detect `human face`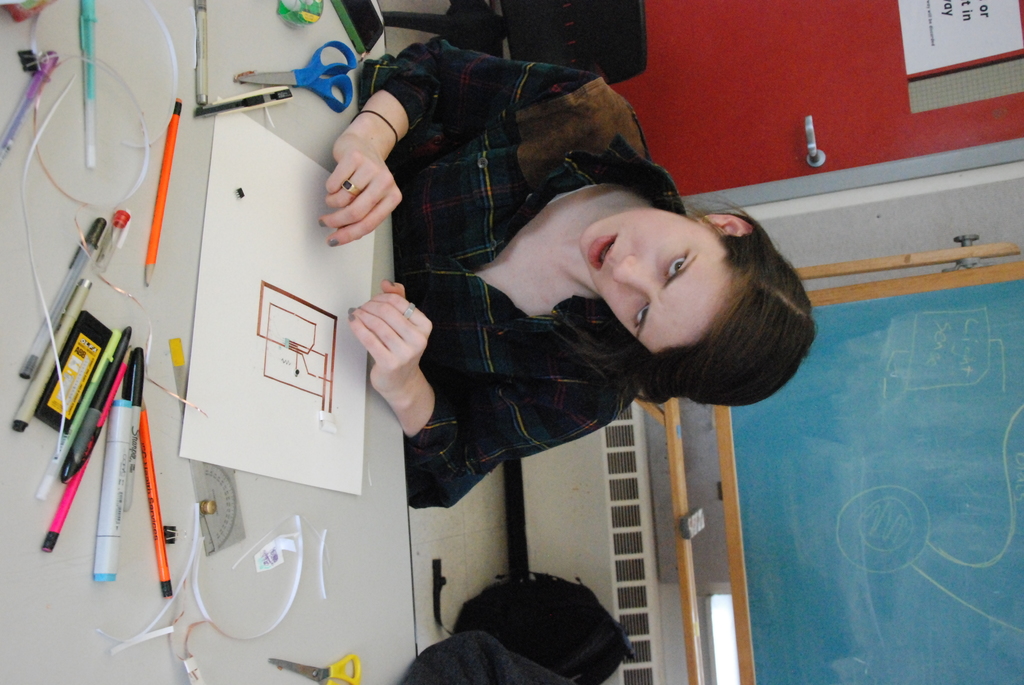
579, 211, 731, 351
